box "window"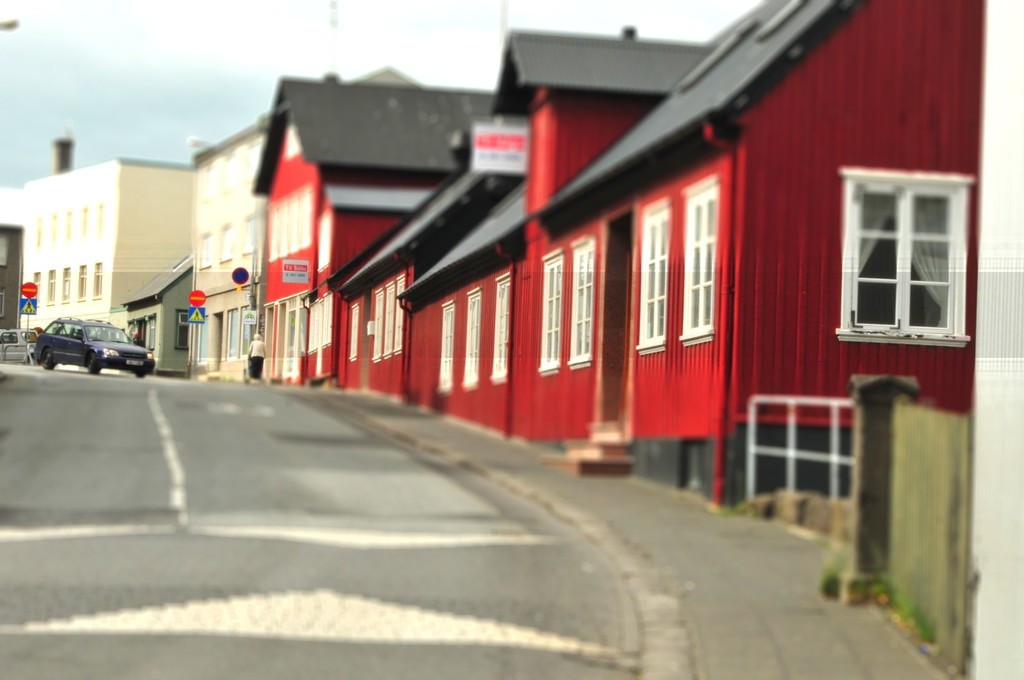
[left=241, top=307, right=257, bottom=357]
